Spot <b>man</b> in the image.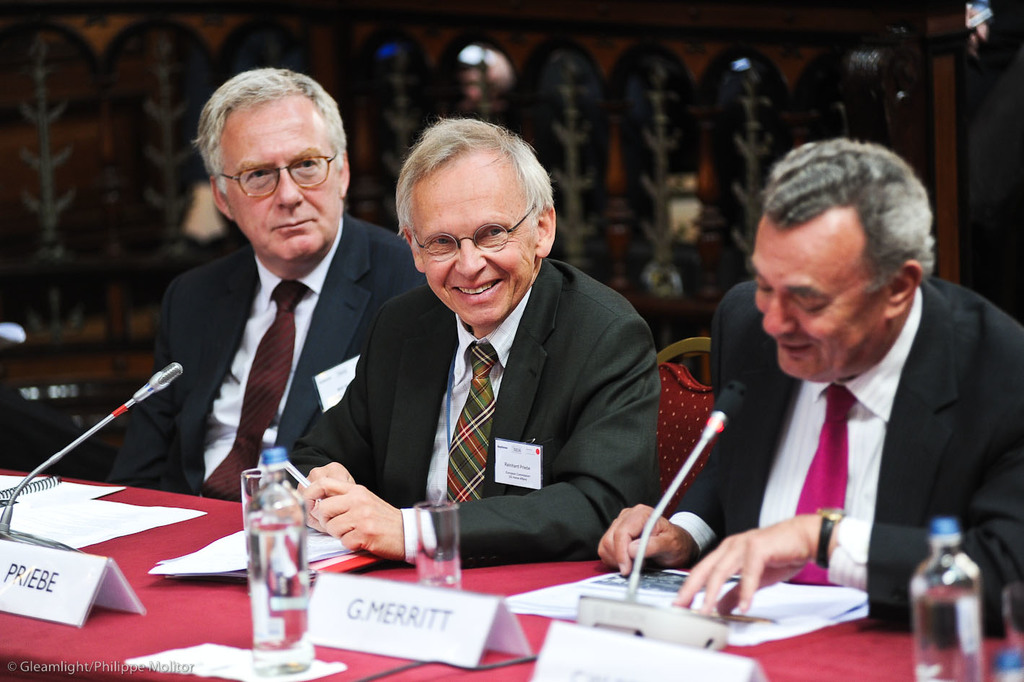
<b>man</b> found at <bbox>318, 123, 678, 587</bbox>.
